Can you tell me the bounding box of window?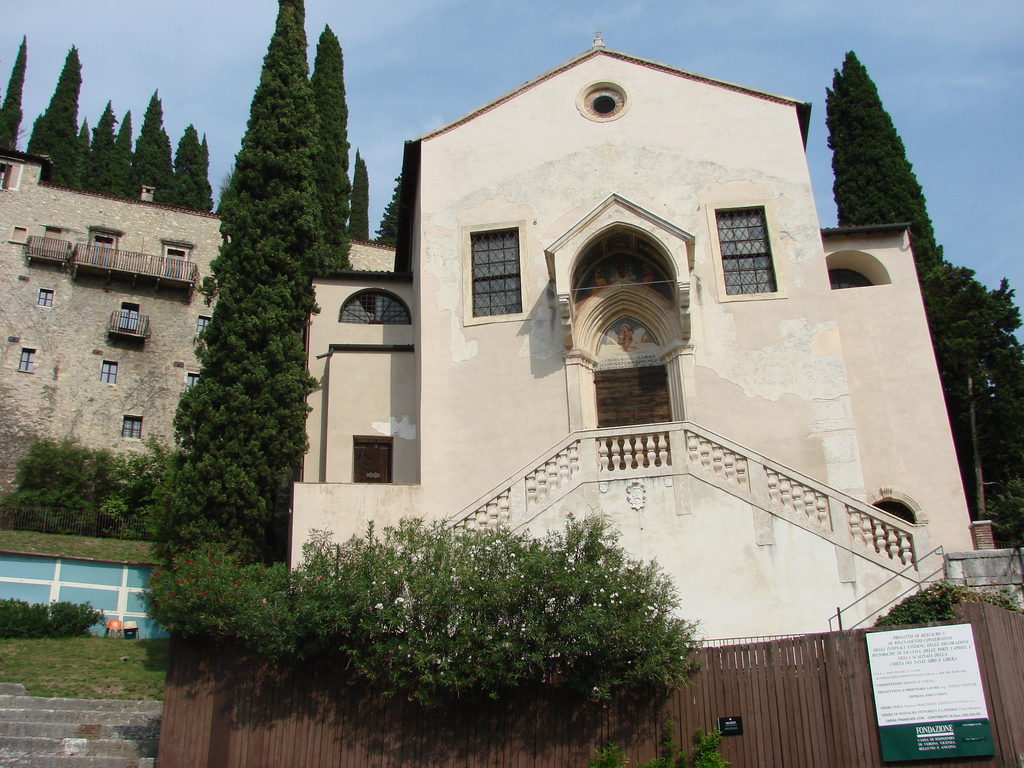
left=716, top=205, right=772, bottom=296.
